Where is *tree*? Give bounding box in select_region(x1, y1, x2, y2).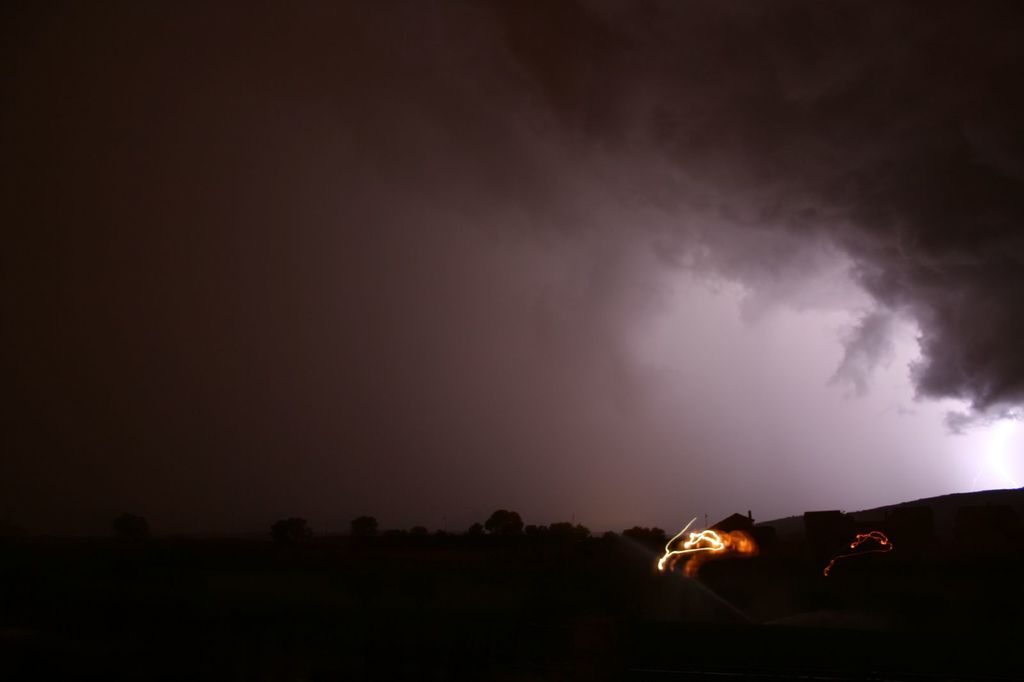
select_region(481, 508, 522, 538).
